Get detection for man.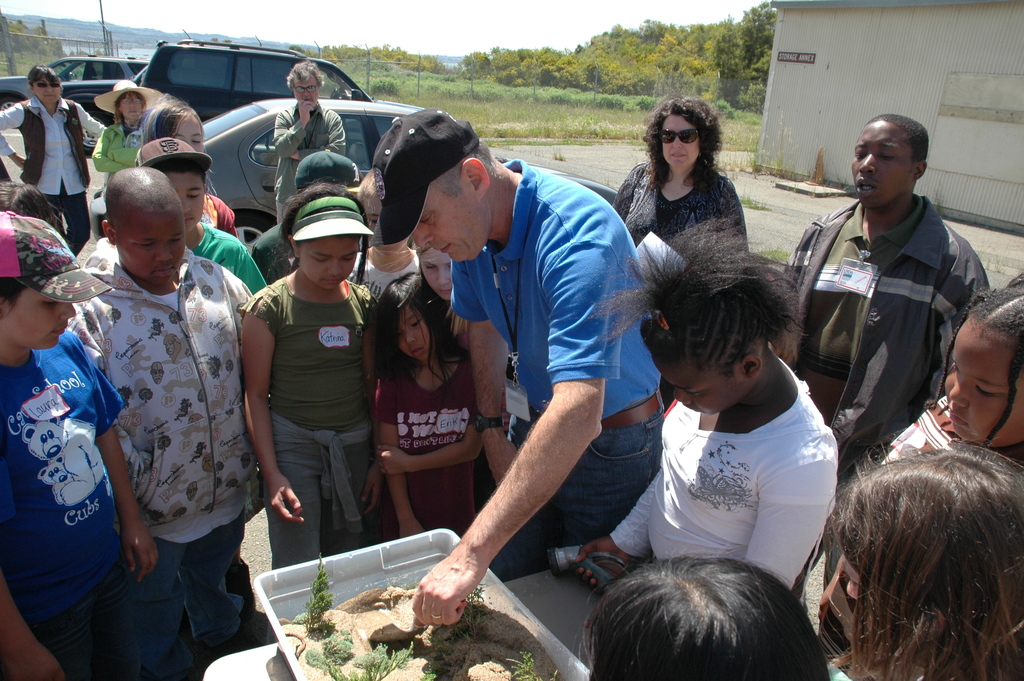
Detection: detection(801, 115, 988, 513).
